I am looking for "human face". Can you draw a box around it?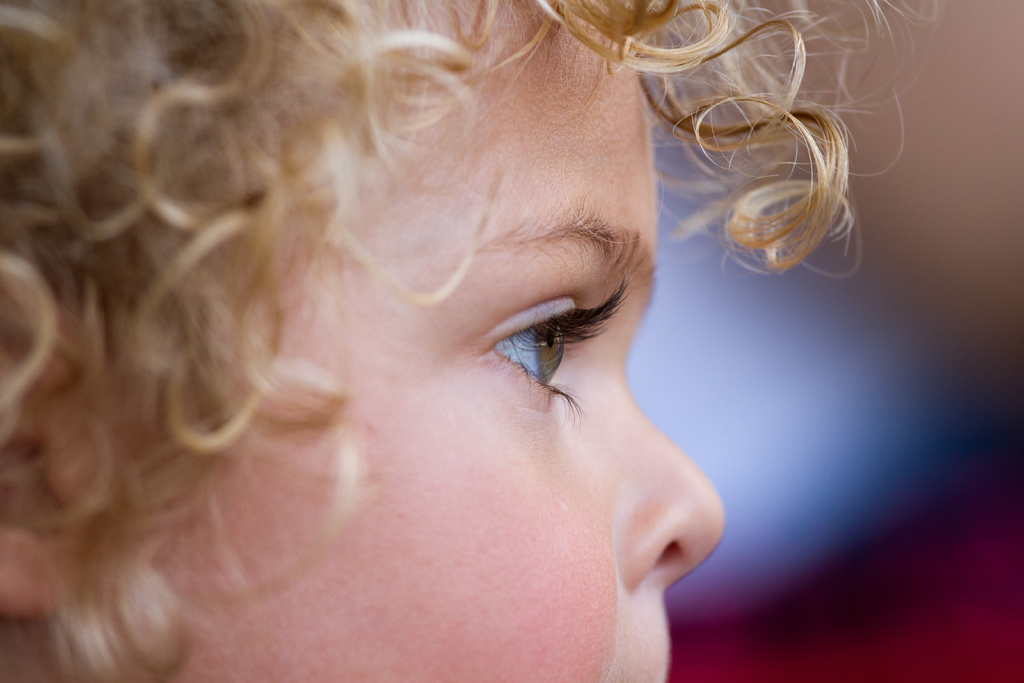
Sure, the bounding box is BBox(83, 0, 725, 682).
